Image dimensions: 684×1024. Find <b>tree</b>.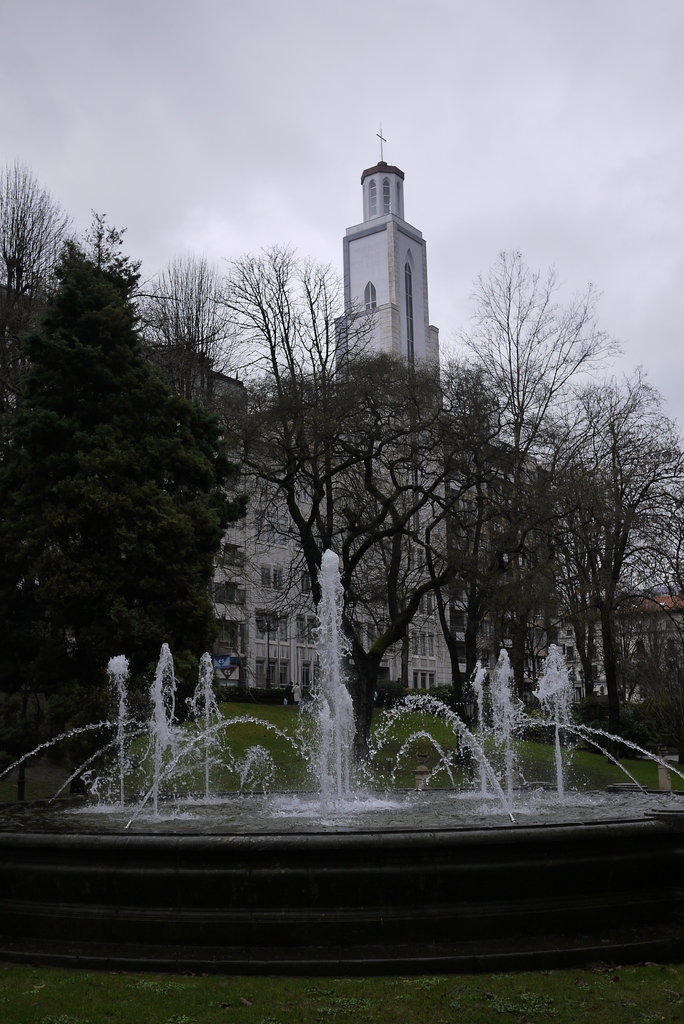
detection(550, 369, 683, 760).
